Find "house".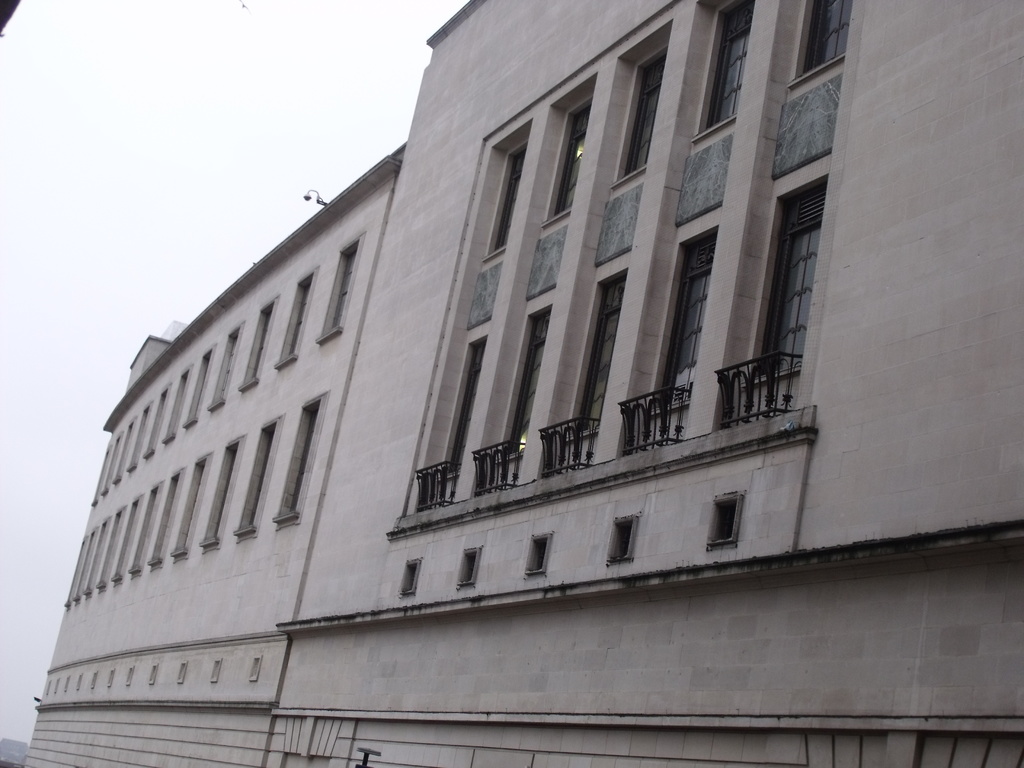
[x1=40, y1=0, x2=1023, y2=767].
